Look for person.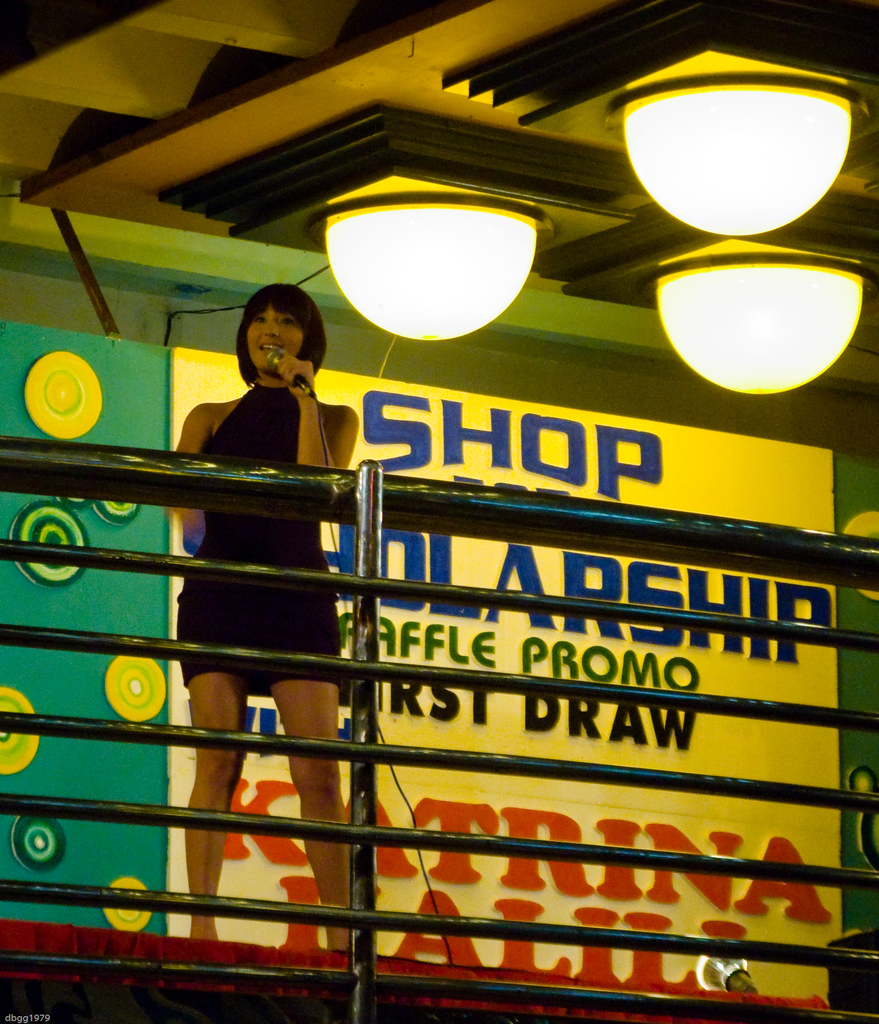
Found: BBox(168, 281, 361, 949).
